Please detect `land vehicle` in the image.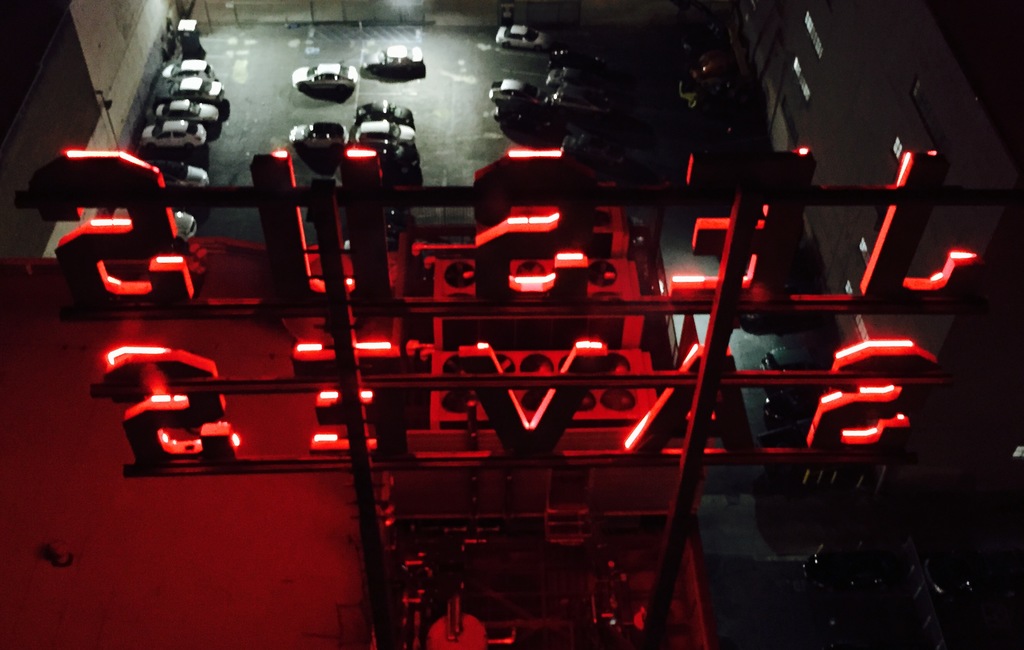
bbox=(366, 40, 427, 73).
